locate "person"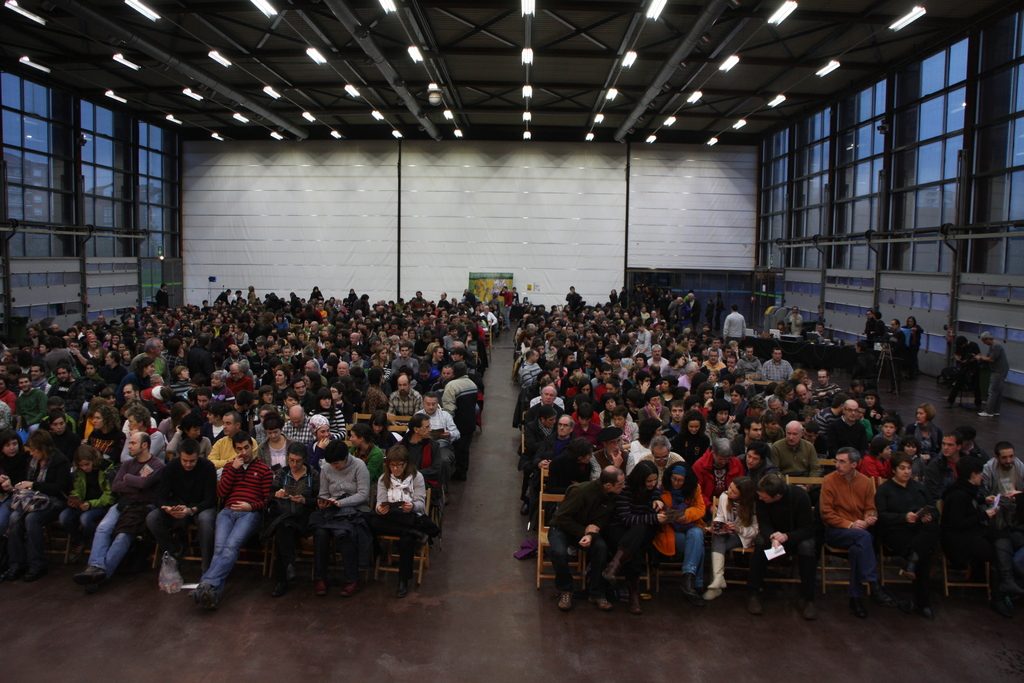
790,381,820,413
